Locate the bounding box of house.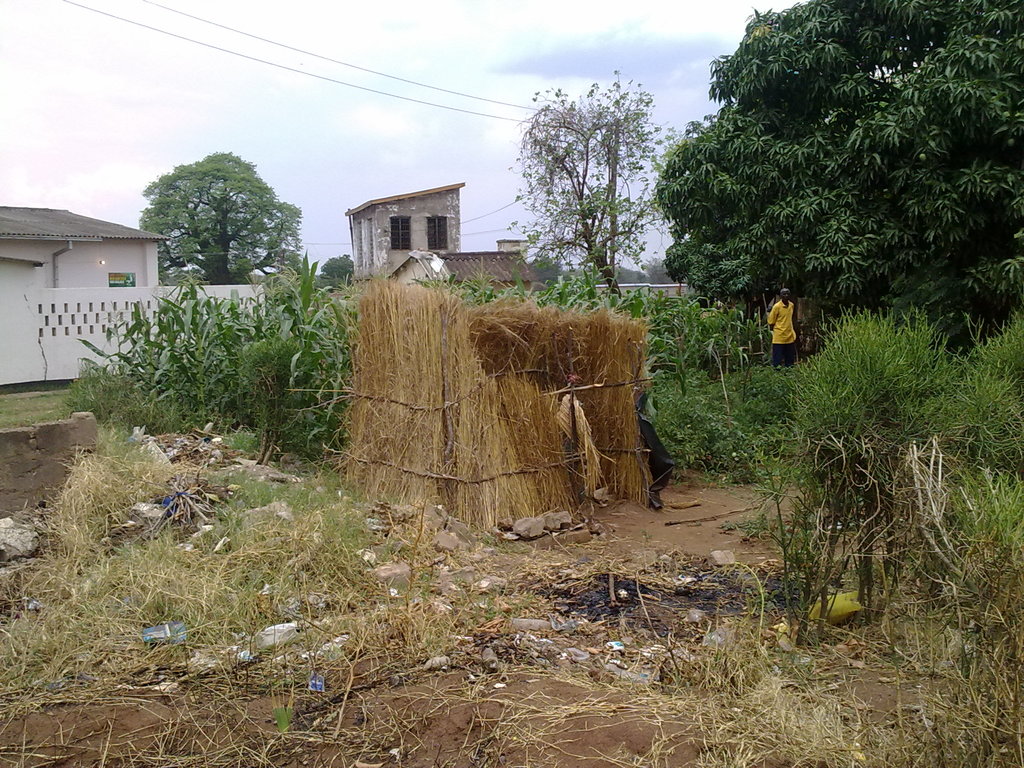
Bounding box: {"x1": 0, "y1": 198, "x2": 261, "y2": 388}.
